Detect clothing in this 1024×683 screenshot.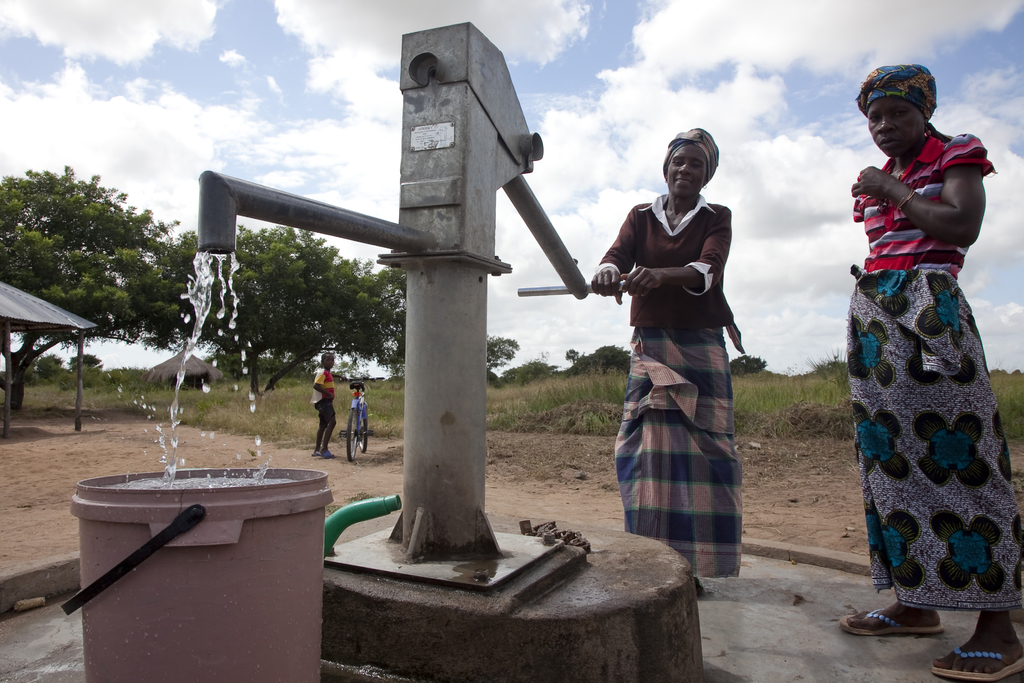
Detection: 842, 268, 1023, 609.
